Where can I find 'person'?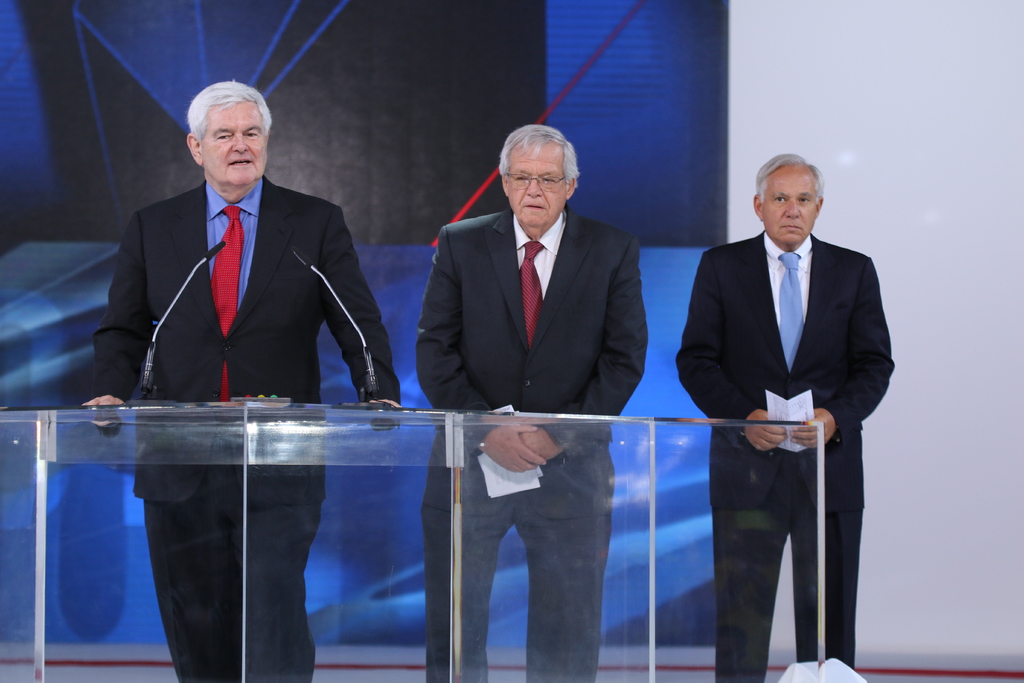
You can find it at bbox=(676, 156, 894, 682).
